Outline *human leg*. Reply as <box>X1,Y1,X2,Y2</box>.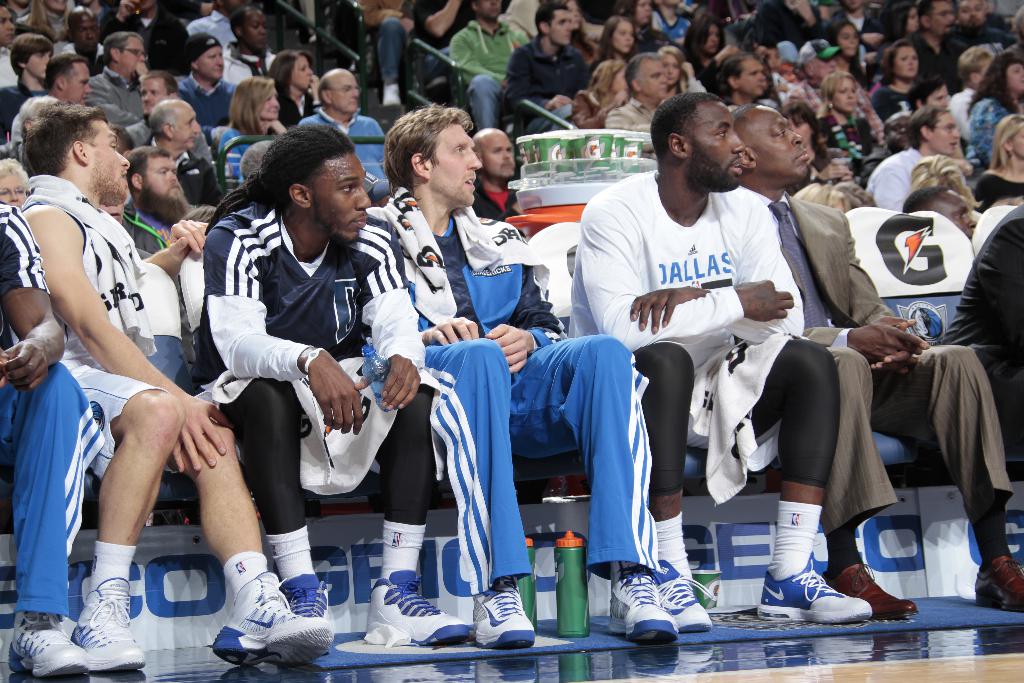
<box>4,366,99,682</box>.
